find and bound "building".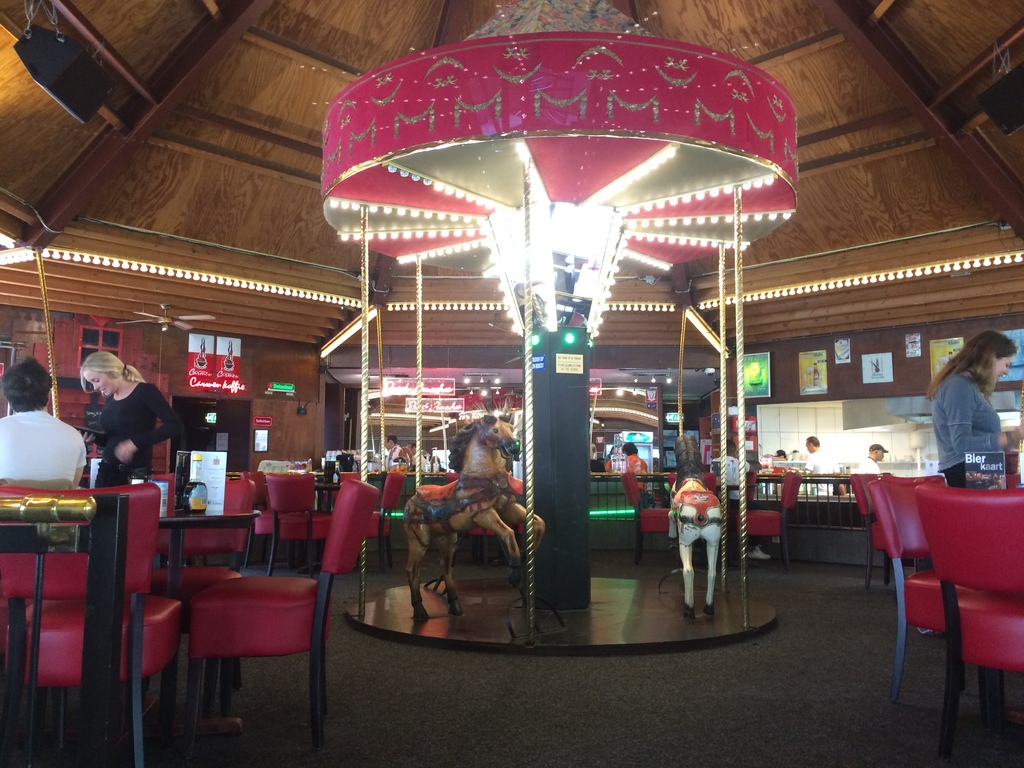
Bound: [left=0, top=2, right=1023, bottom=767].
